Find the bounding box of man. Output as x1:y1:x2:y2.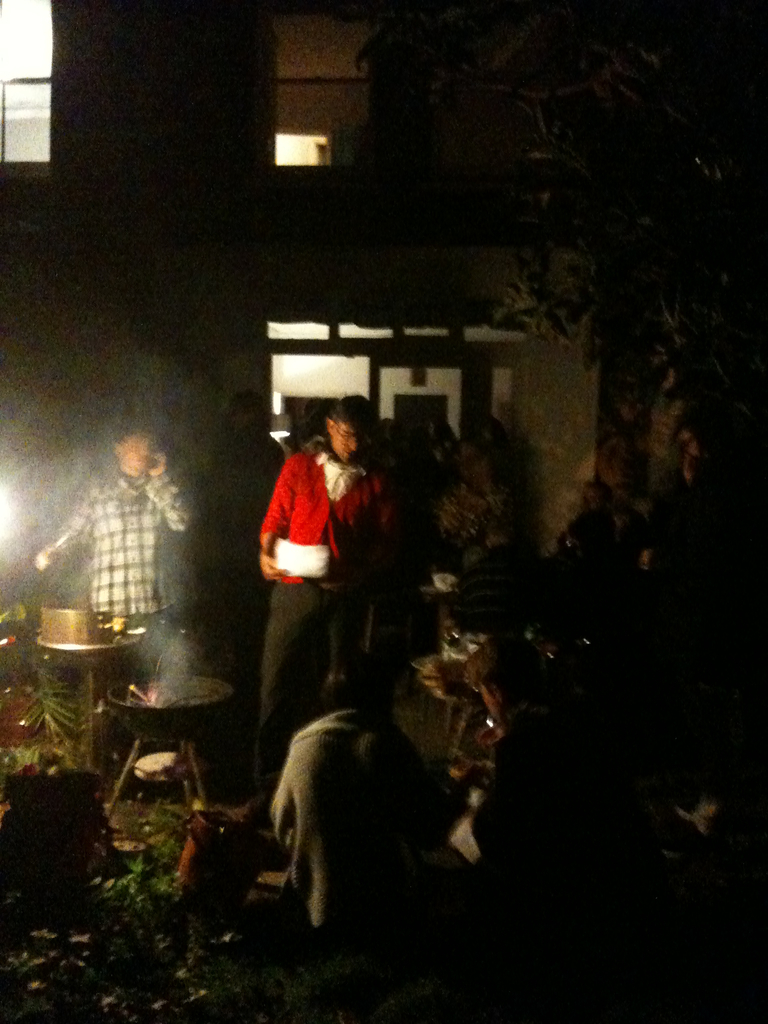
24:410:205:675.
